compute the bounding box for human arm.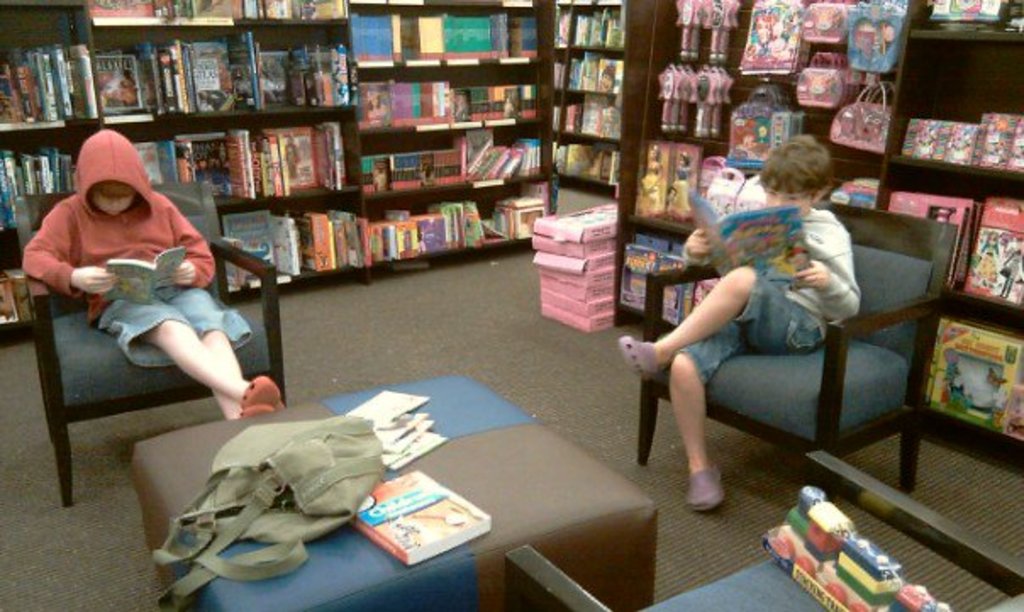
22, 209, 117, 298.
